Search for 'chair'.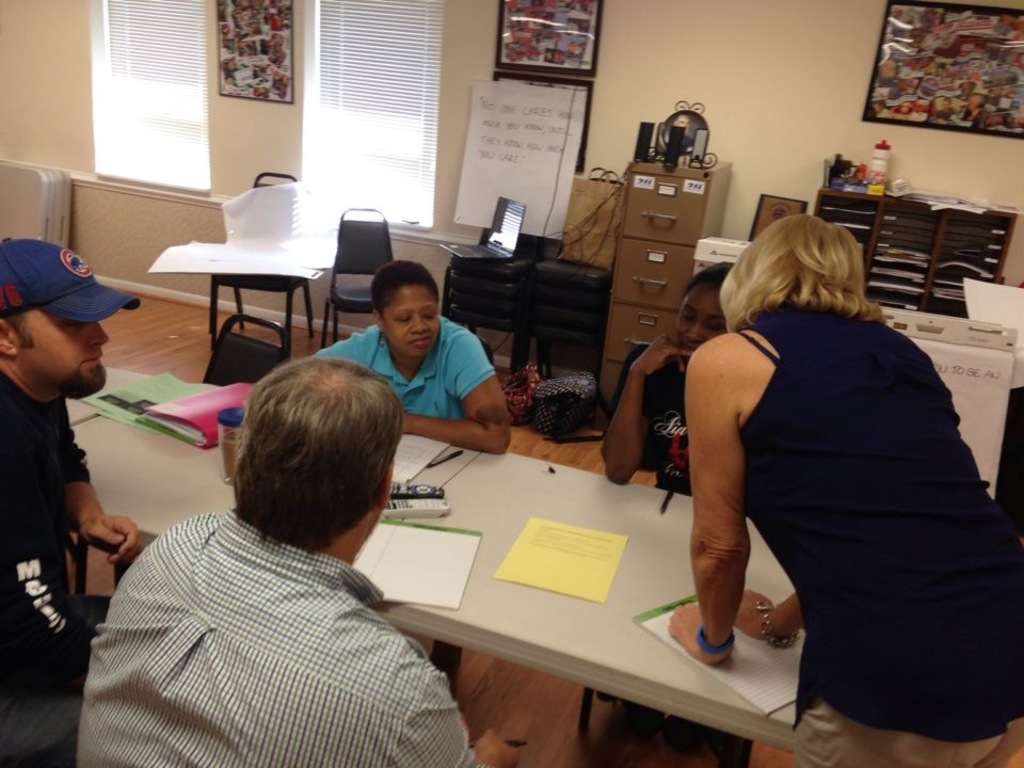
Found at [314,206,395,351].
